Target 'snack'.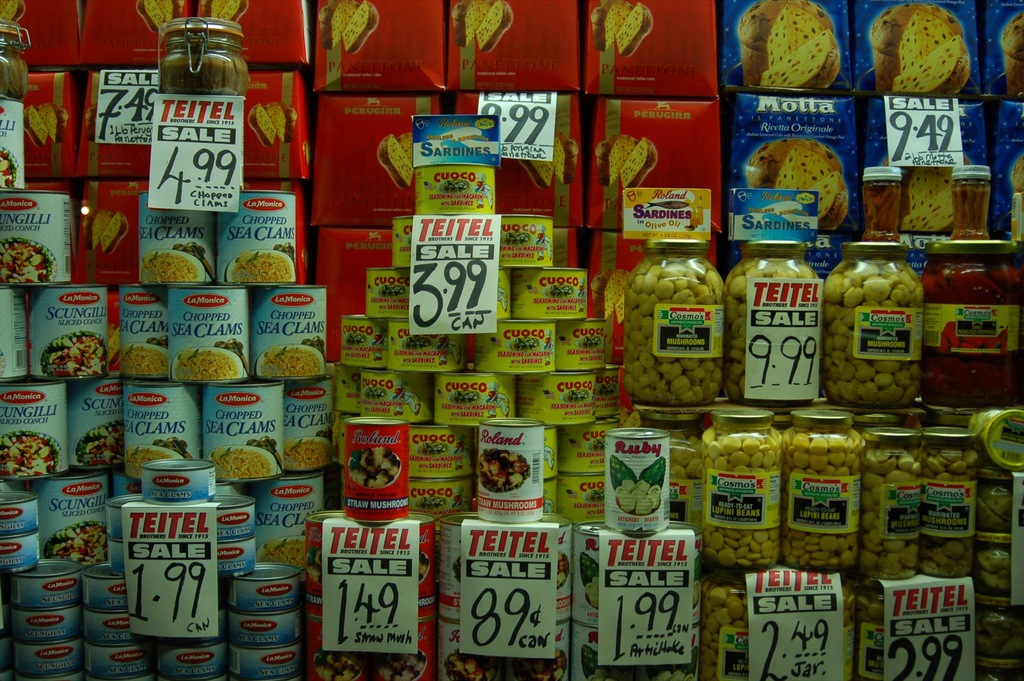
Target region: locate(625, 257, 726, 409).
